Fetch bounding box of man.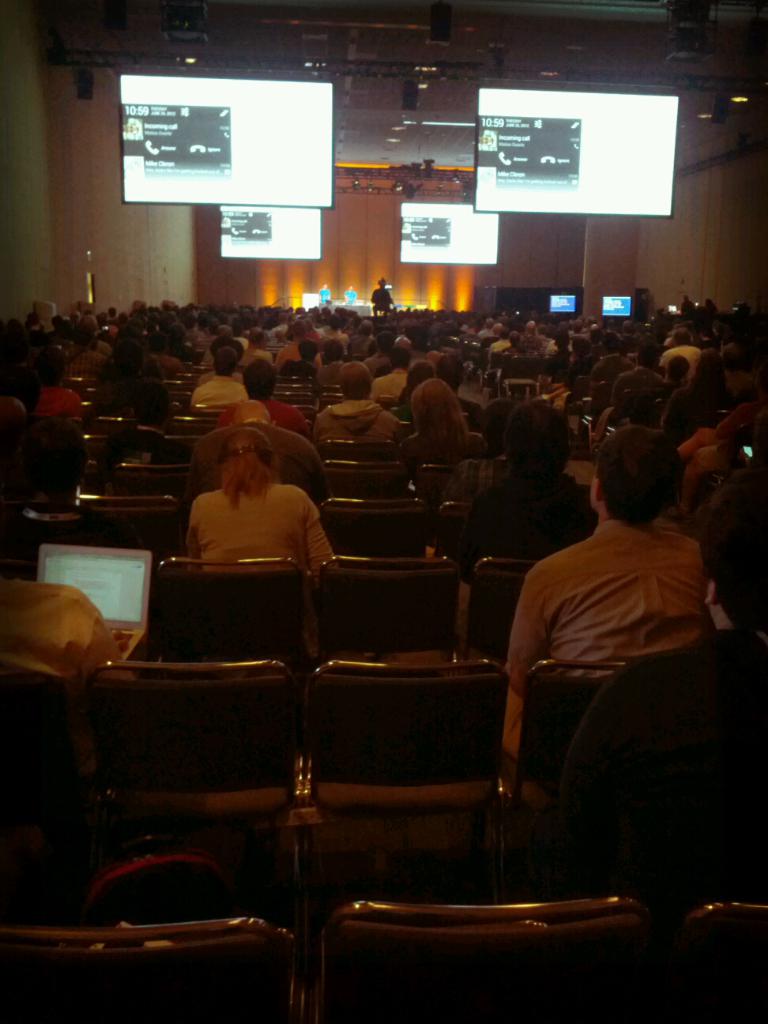
Bbox: [x1=216, y1=352, x2=310, y2=434].
